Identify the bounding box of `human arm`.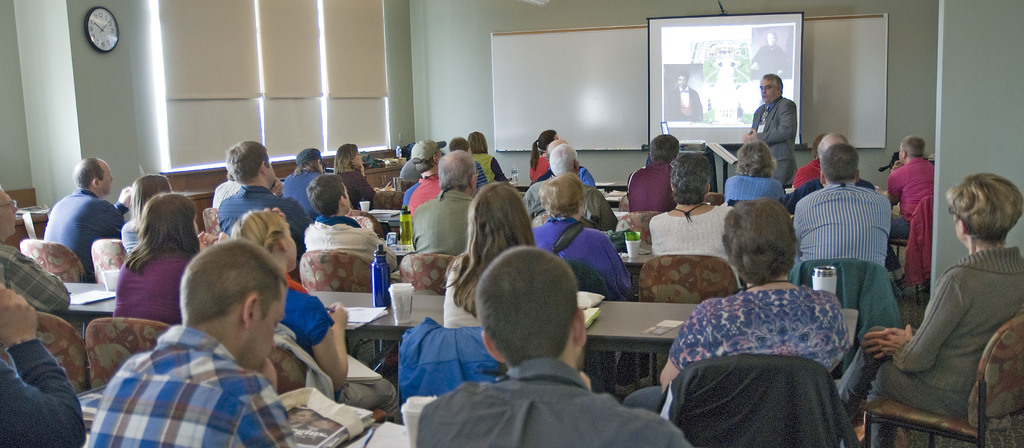
pyautogui.locateOnScreen(366, 235, 394, 265).
